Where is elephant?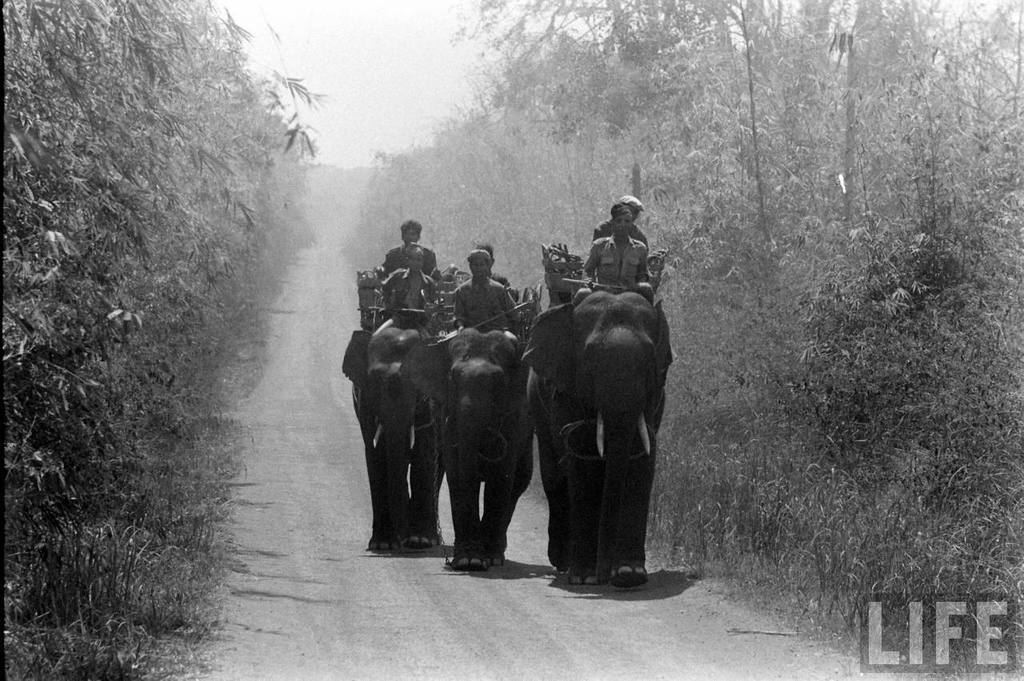
pyautogui.locateOnScreen(530, 274, 681, 590).
